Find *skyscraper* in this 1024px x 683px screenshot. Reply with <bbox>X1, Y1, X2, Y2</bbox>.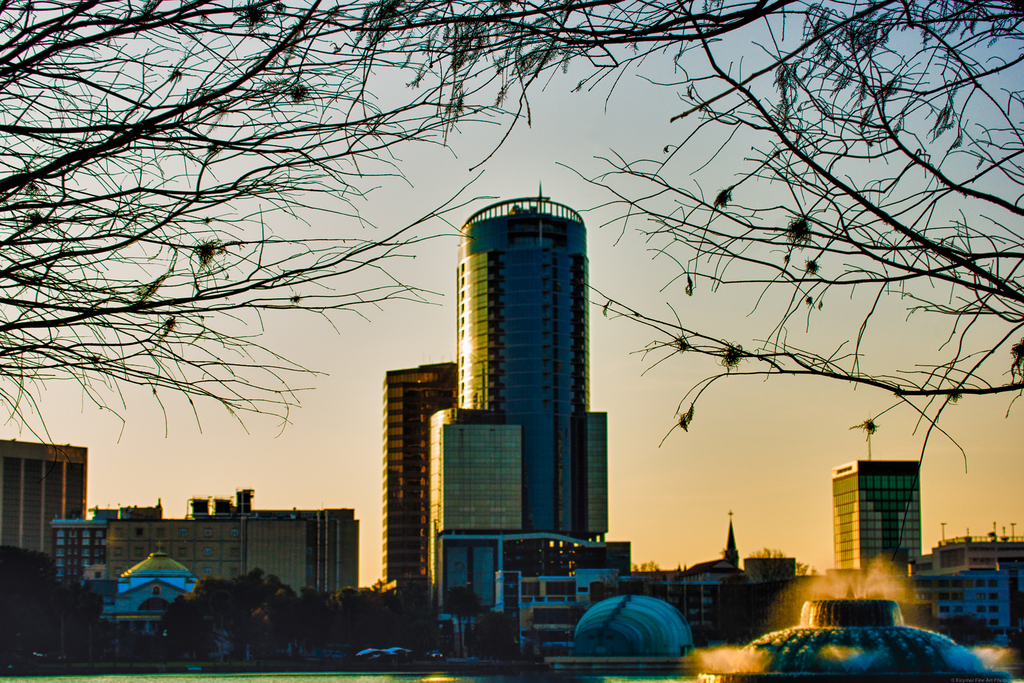
<bbox>355, 190, 655, 647</bbox>.
